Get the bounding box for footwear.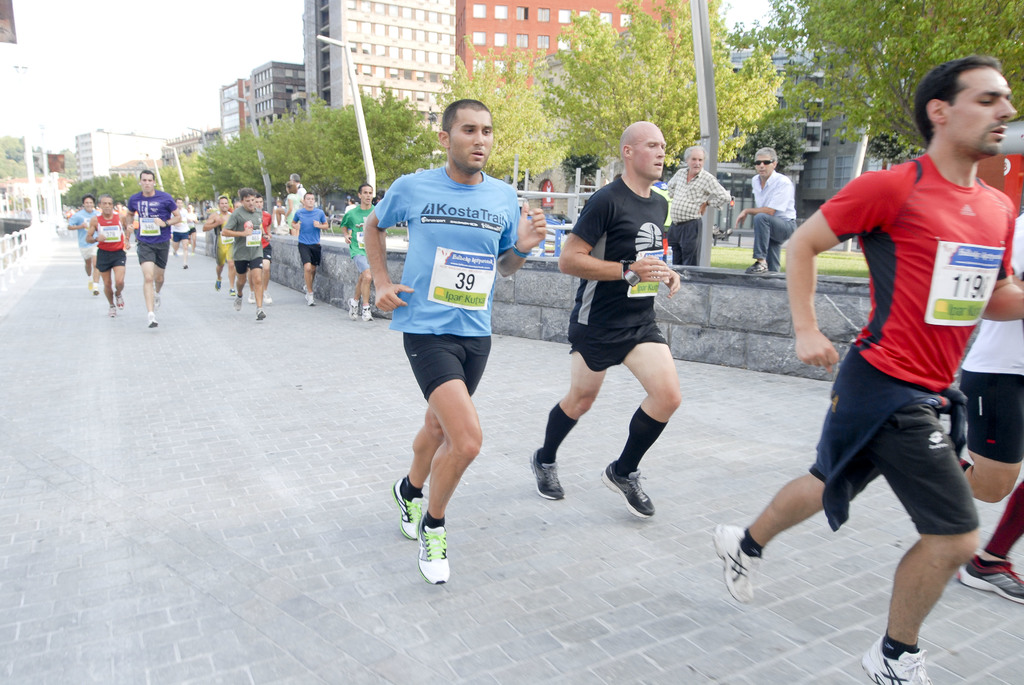
(left=109, top=305, right=115, bottom=315).
